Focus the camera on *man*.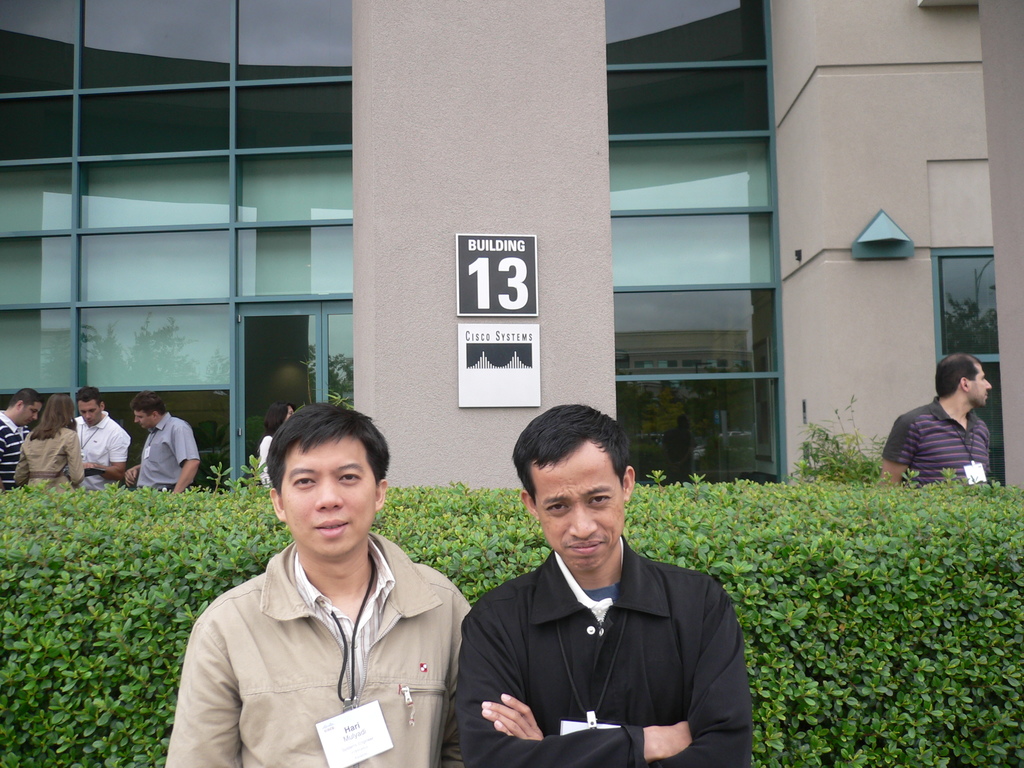
Focus region: rect(126, 389, 200, 492).
